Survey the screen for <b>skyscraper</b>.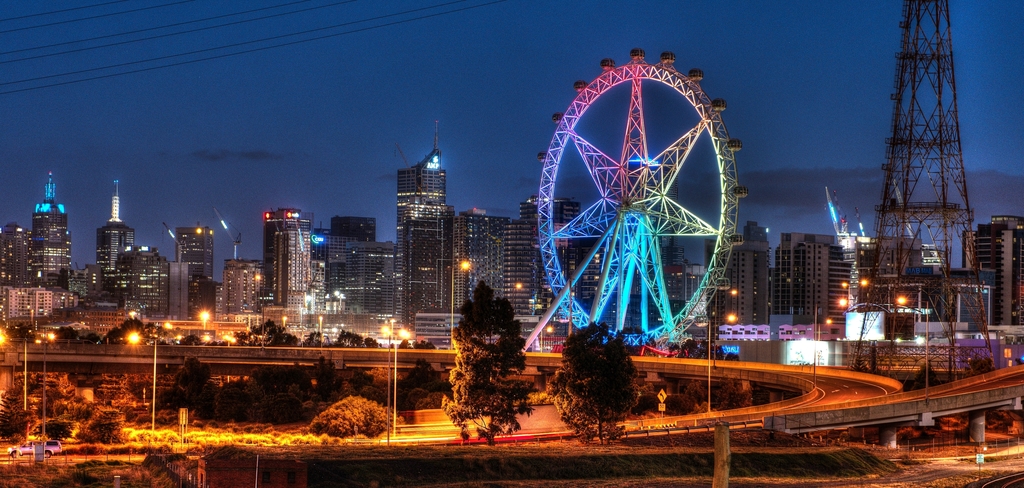
Survey found: Rect(955, 209, 1023, 320).
